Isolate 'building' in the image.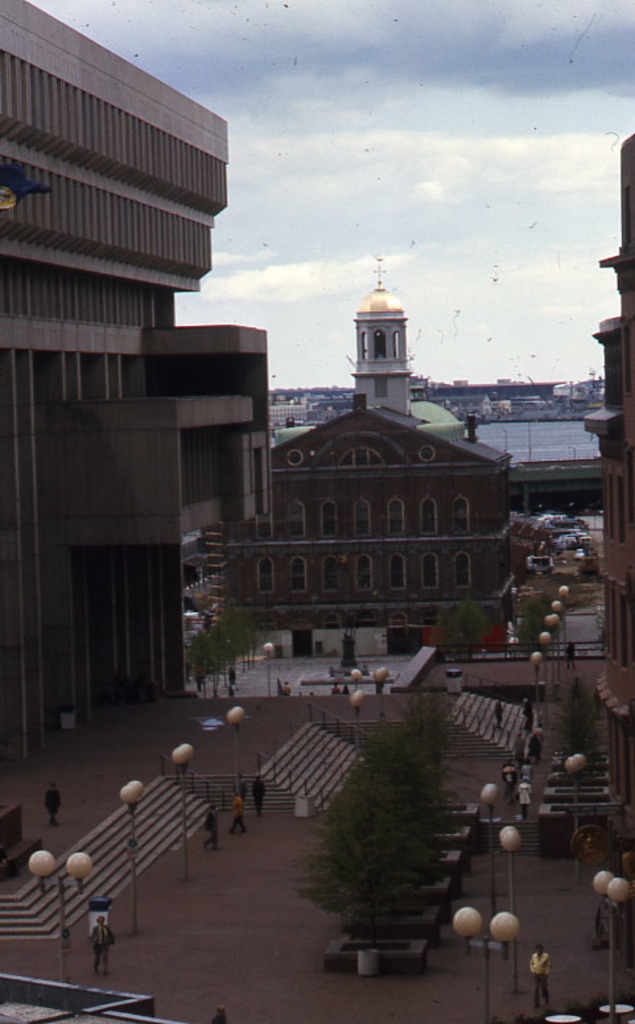
Isolated region: bbox=(346, 264, 411, 408).
